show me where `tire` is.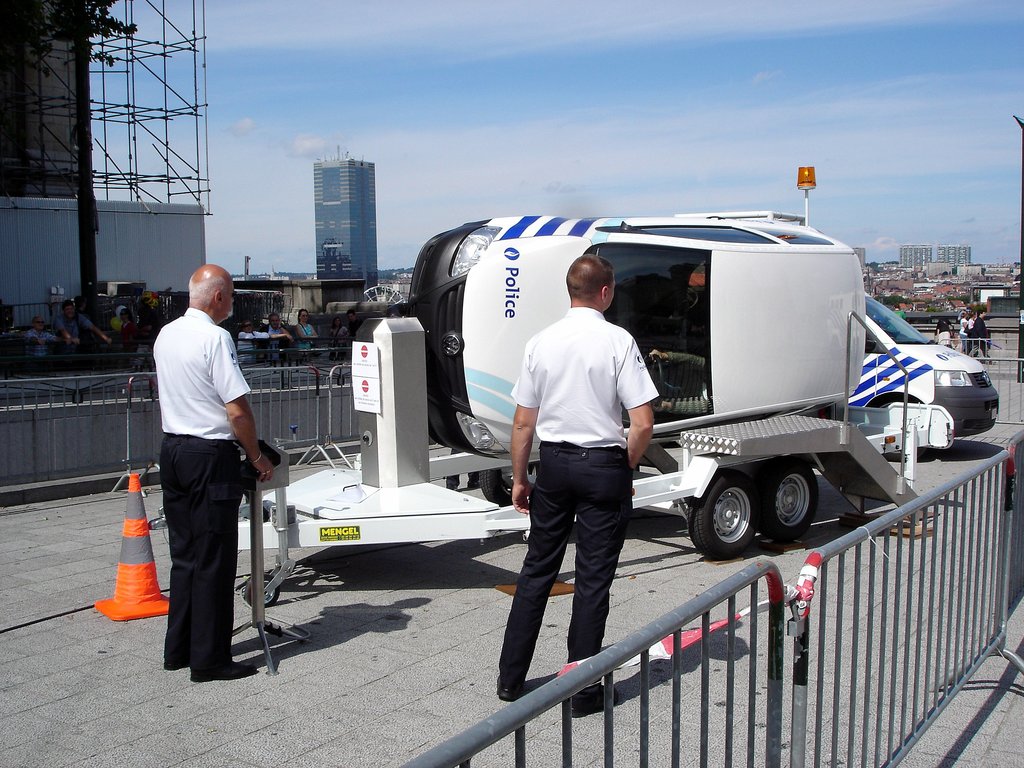
`tire` is at Rect(760, 463, 837, 548).
